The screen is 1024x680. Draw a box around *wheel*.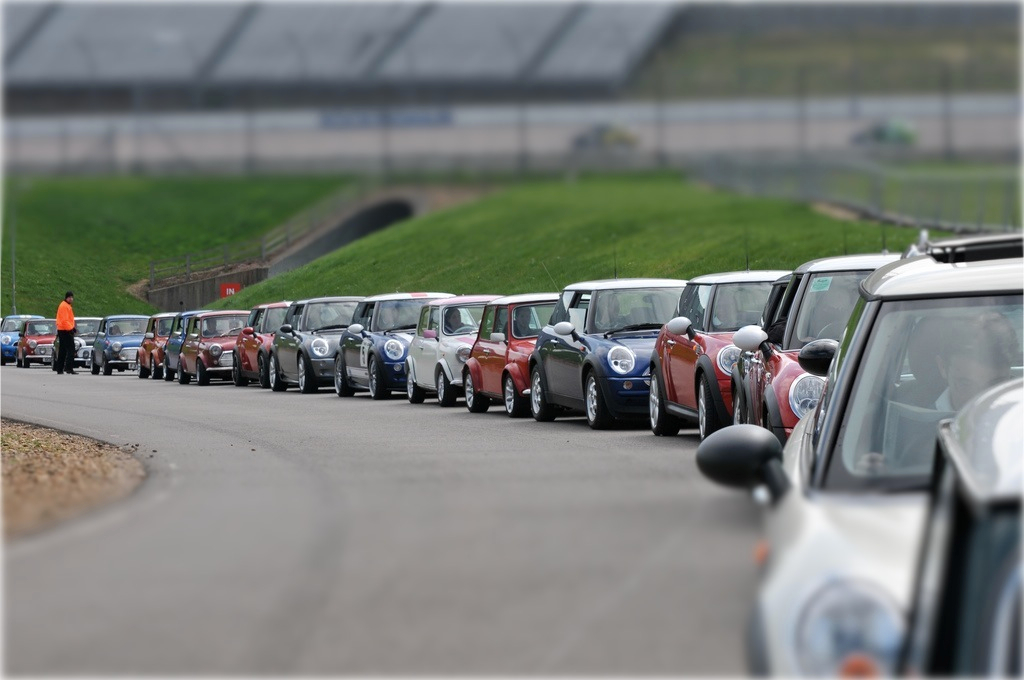
647, 369, 678, 438.
